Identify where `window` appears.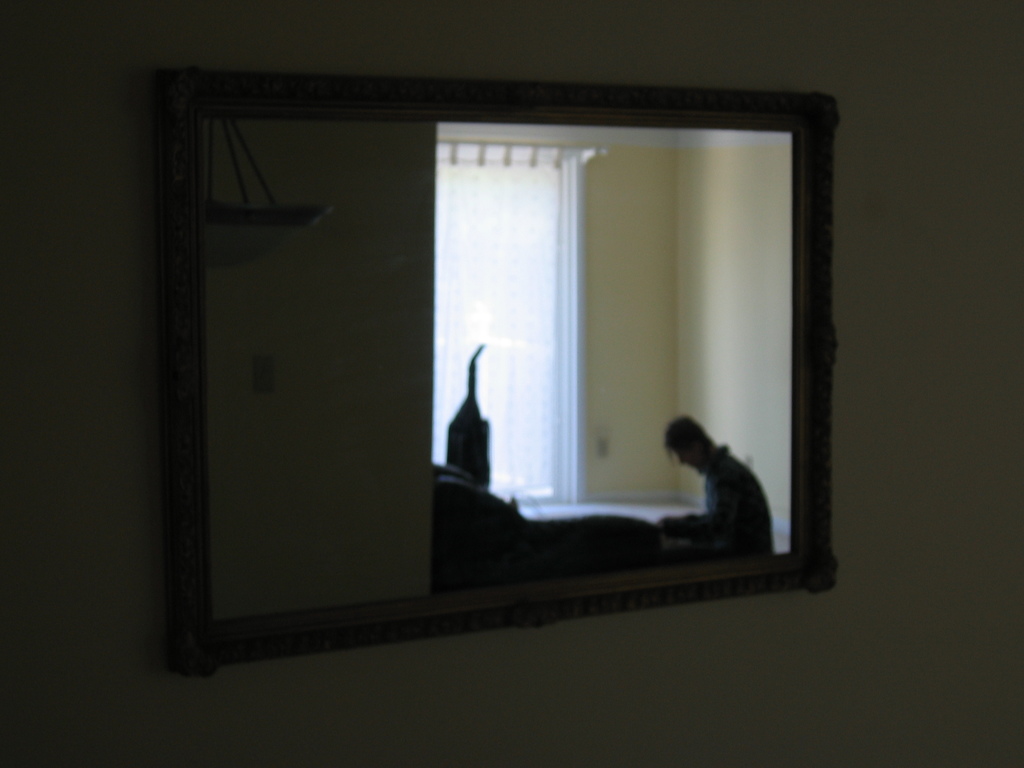
Appears at l=158, t=77, r=856, b=691.
